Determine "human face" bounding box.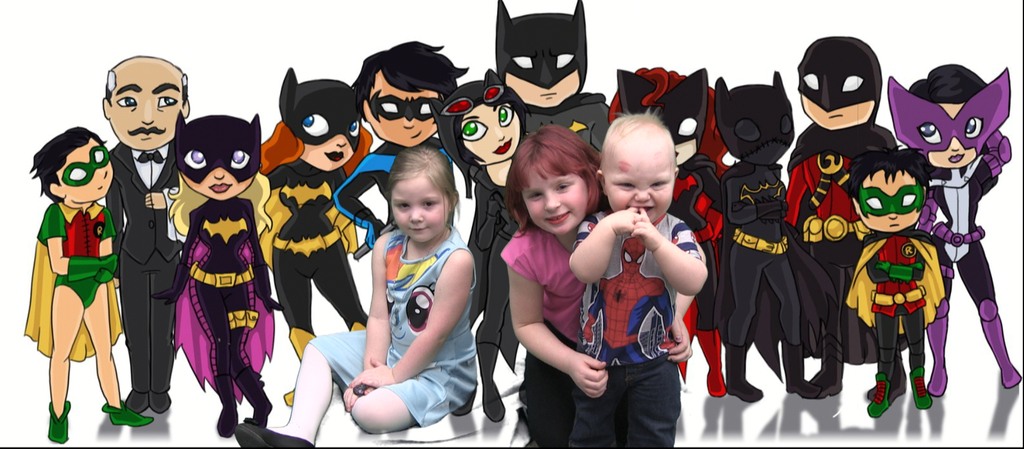
Determined: [860, 167, 924, 229].
